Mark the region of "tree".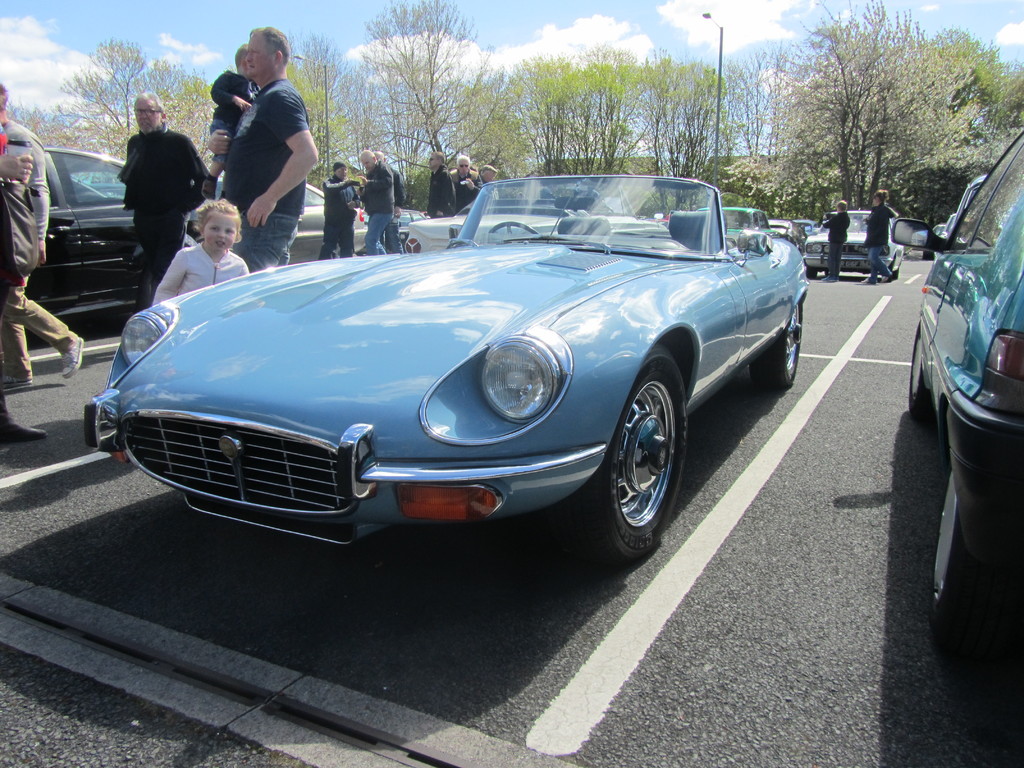
Region: (left=6, top=100, right=61, bottom=150).
